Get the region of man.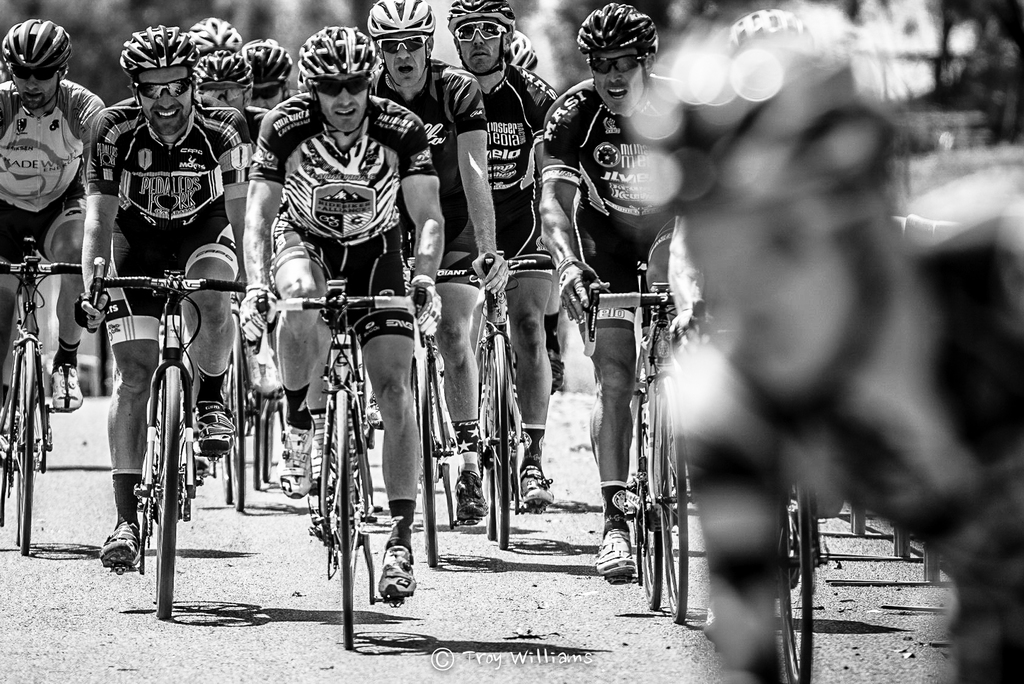
(left=244, top=37, right=303, bottom=109).
